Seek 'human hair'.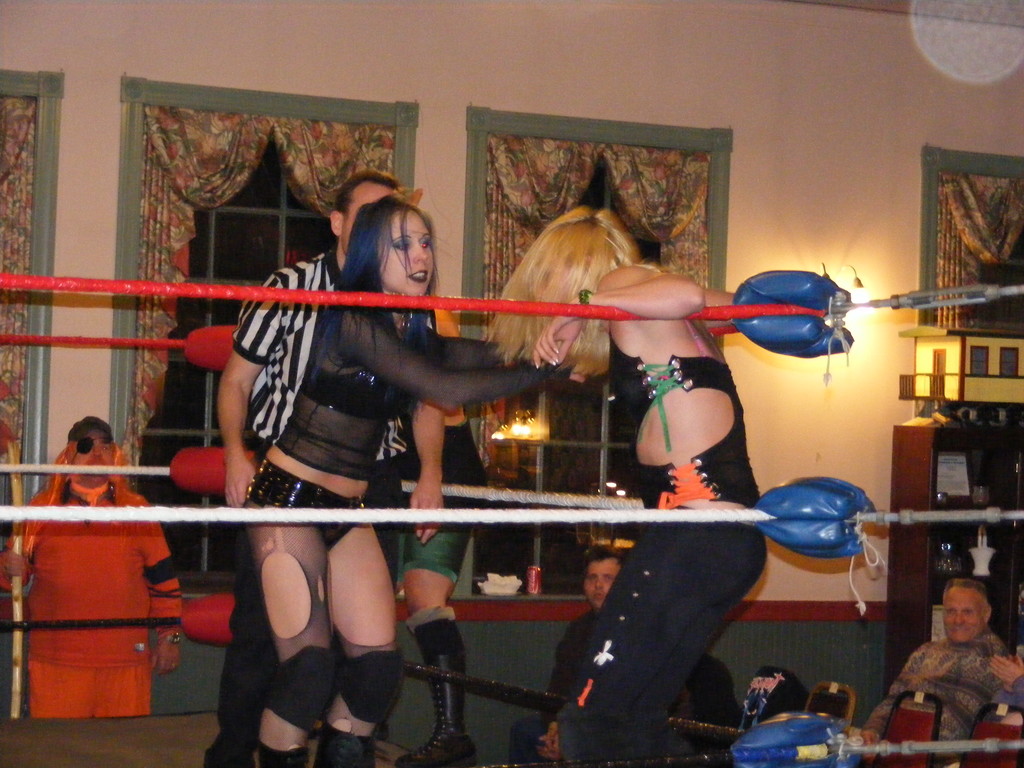
BBox(943, 579, 989, 602).
